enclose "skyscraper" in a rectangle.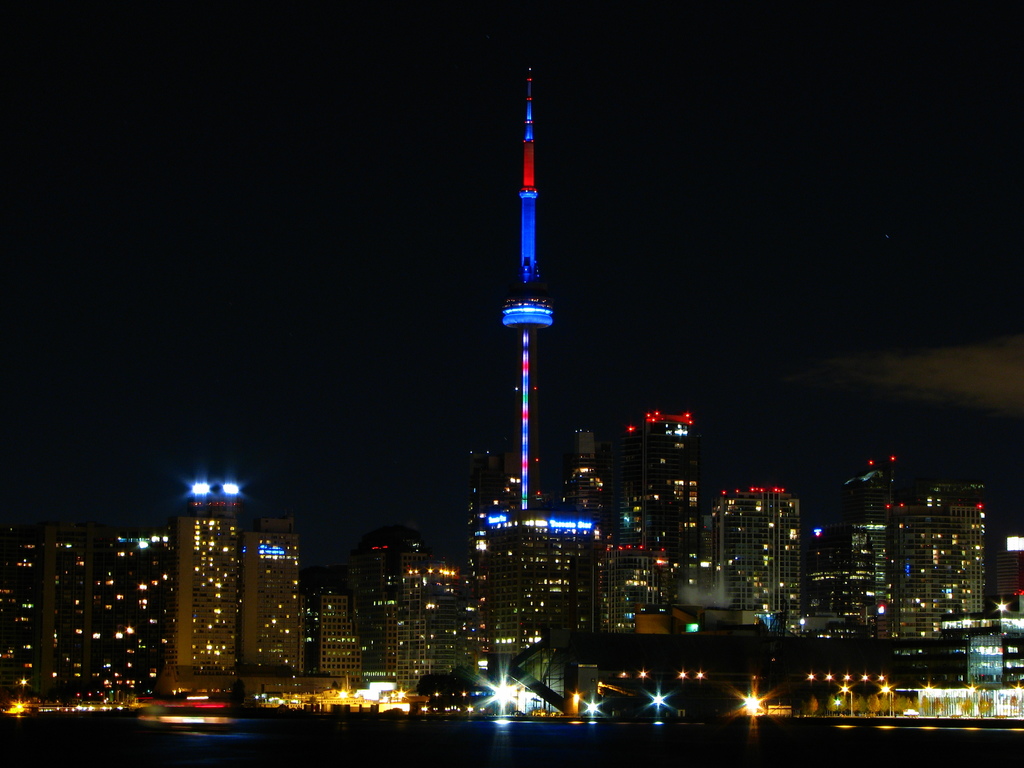
(left=160, top=505, right=237, bottom=710).
